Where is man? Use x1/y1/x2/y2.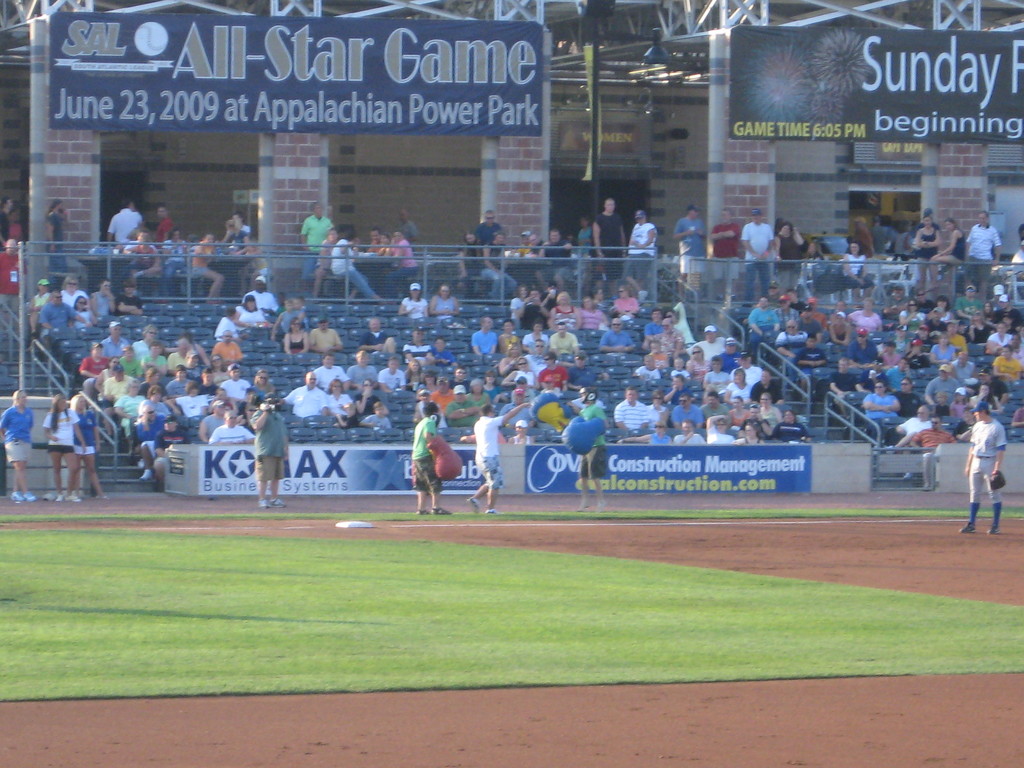
300/201/333/280.
